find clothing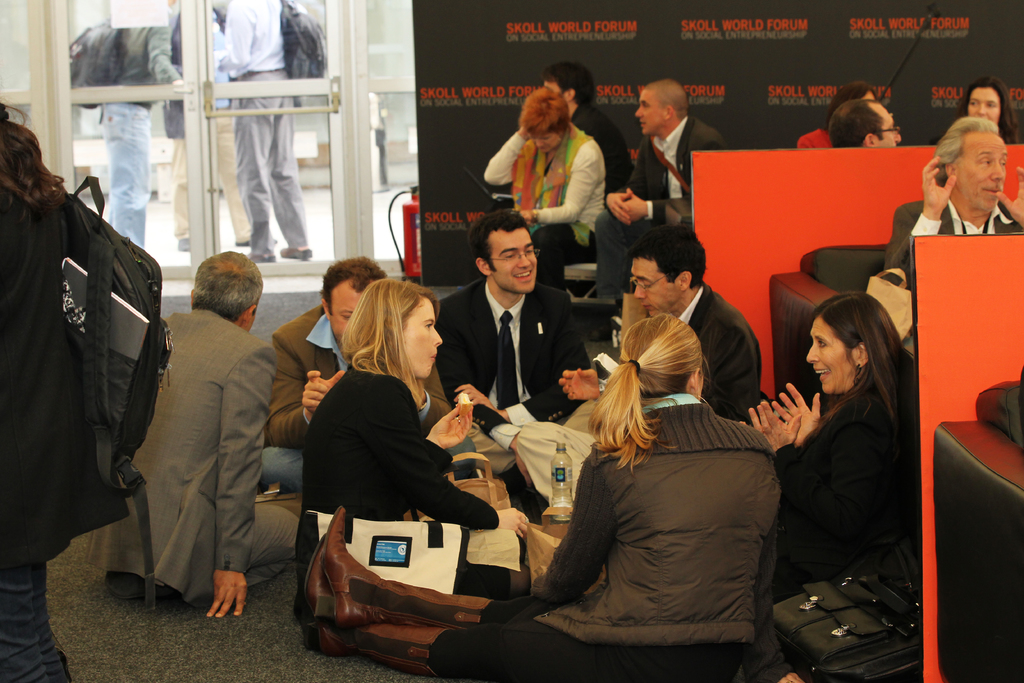
296, 355, 522, 593
